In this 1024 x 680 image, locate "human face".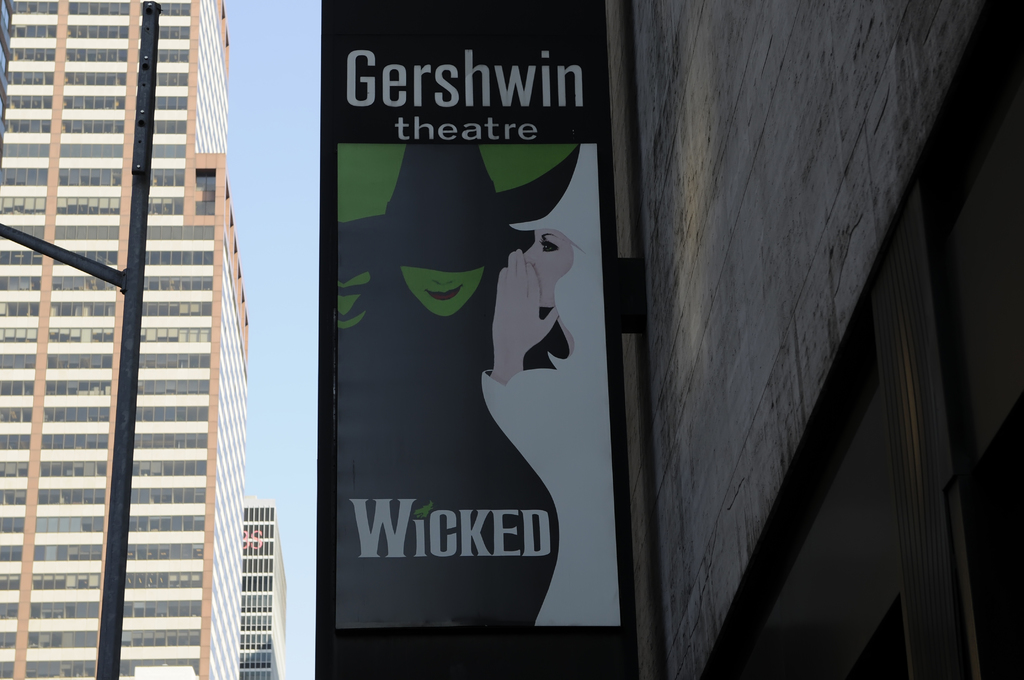
Bounding box: bbox(394, 257, 485, 325).
